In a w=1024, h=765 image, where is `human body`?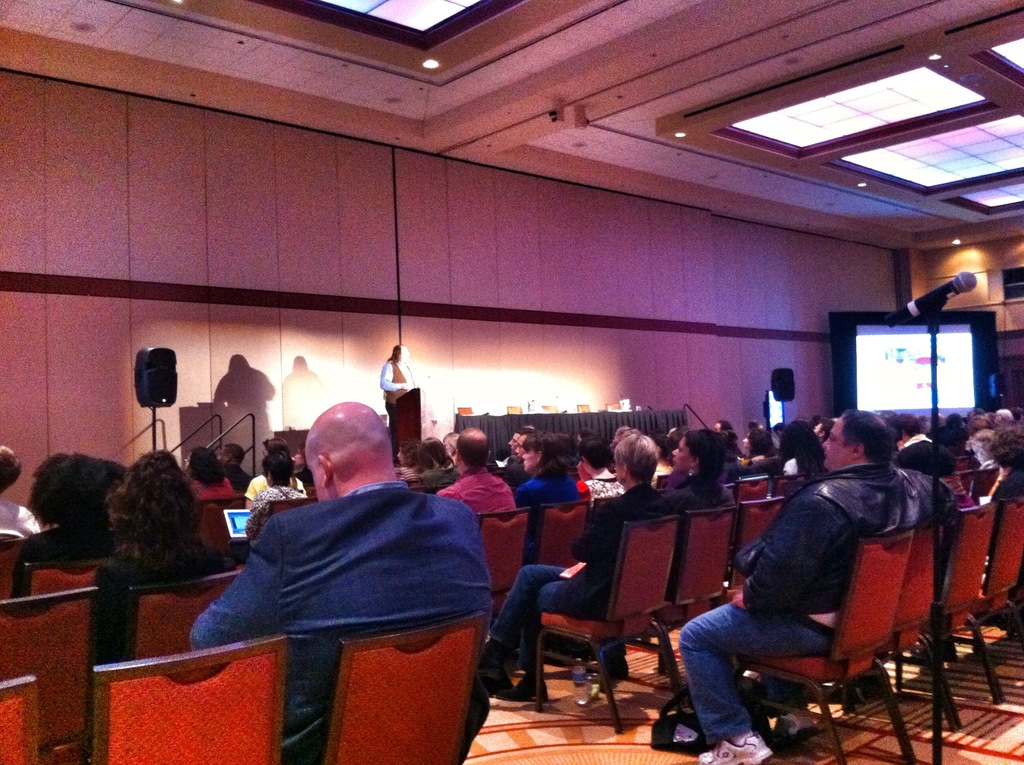
486 482 677 707.
